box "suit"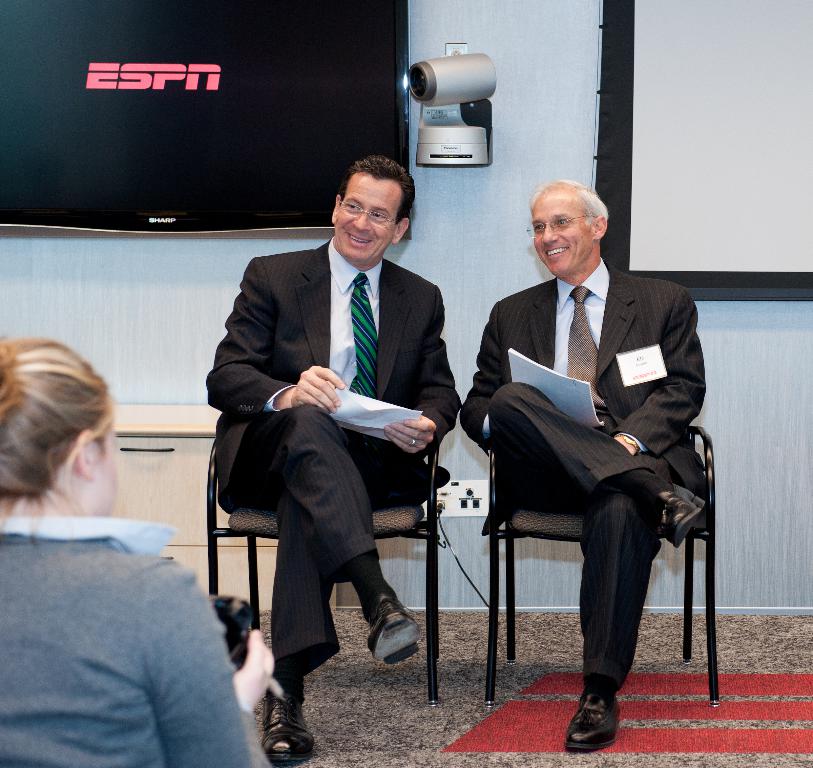
select_region(443, 204, 716, 744)
